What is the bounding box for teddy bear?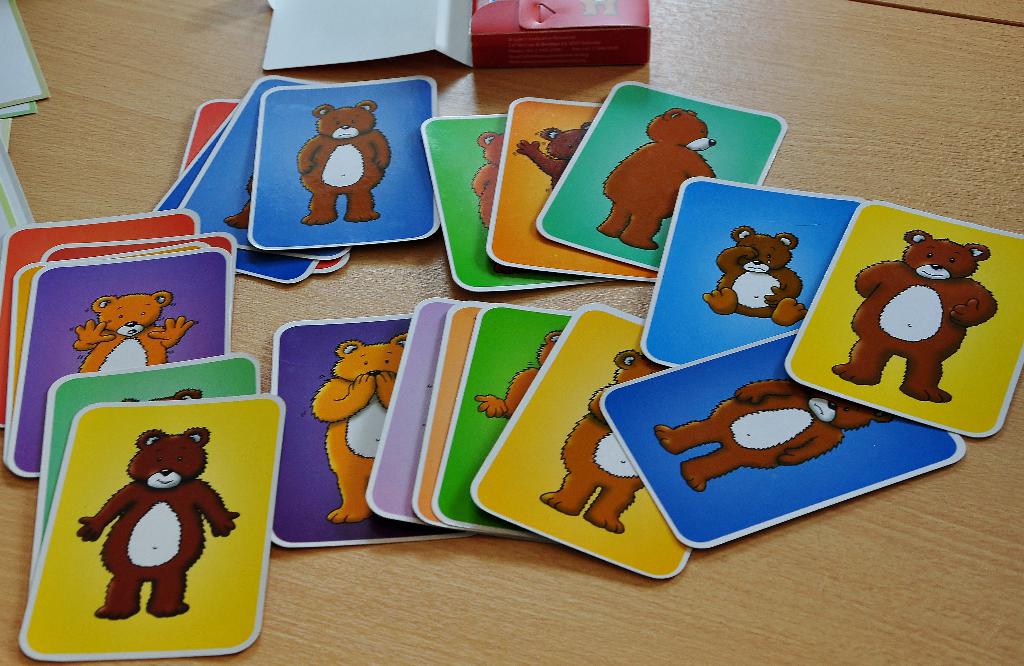
(476,326,565,421).
